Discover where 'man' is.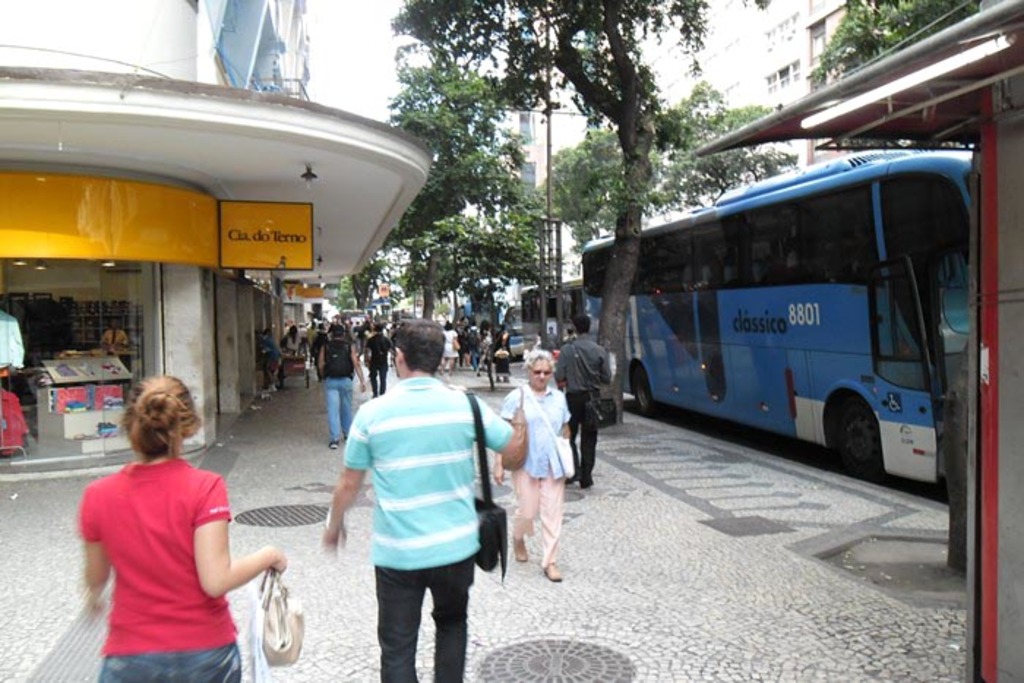
Discovered at [99,314,129,350].
